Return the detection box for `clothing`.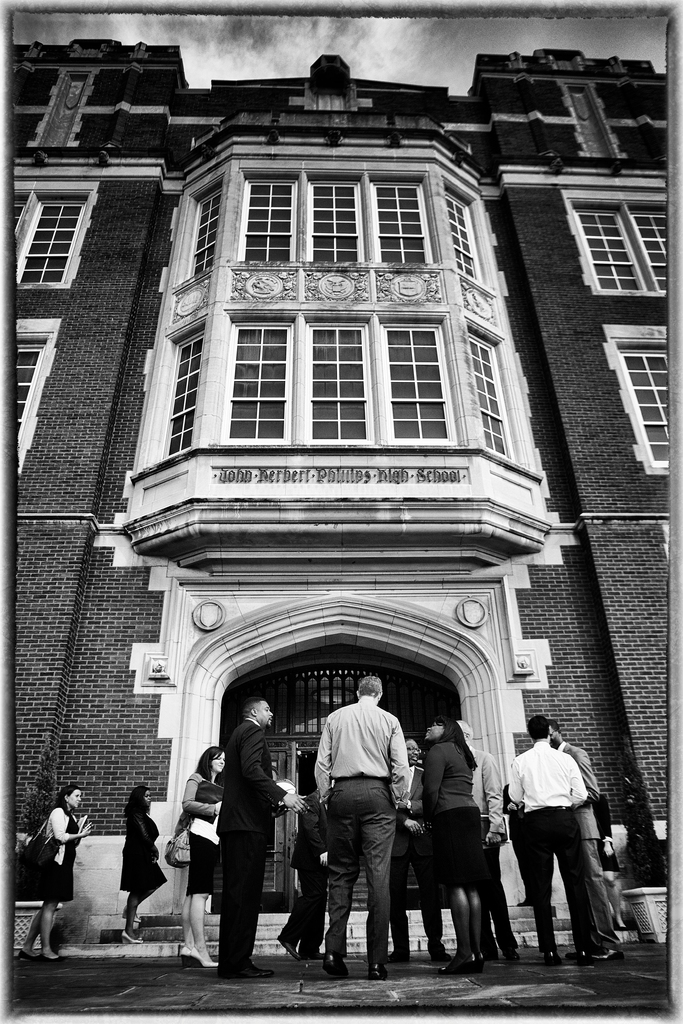
rect(471, 743, 518, 955).
